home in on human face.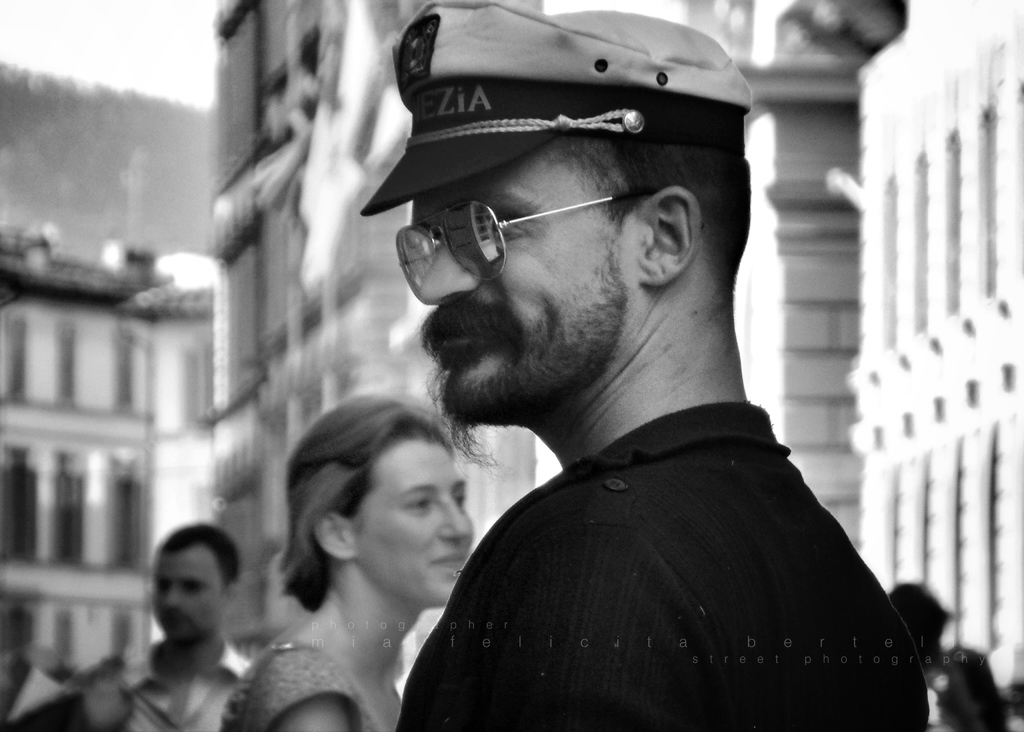
Homed in at <bbox>349, 430, 473, 605</bbox>.
